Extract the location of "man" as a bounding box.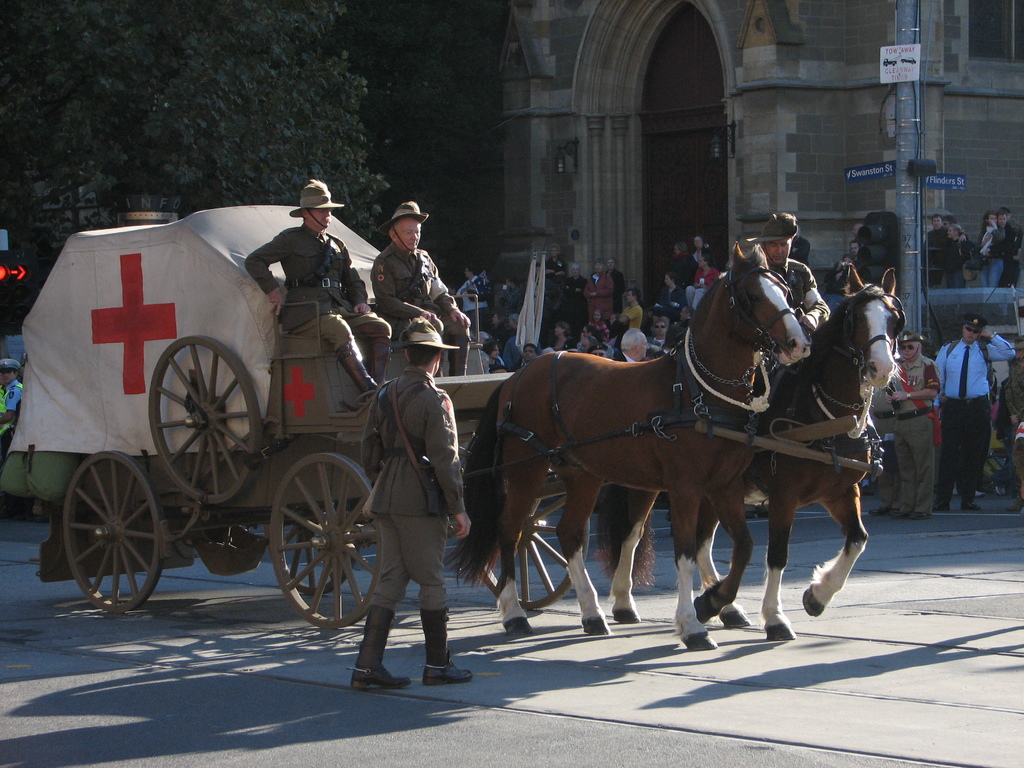
(514,342,538,367).
